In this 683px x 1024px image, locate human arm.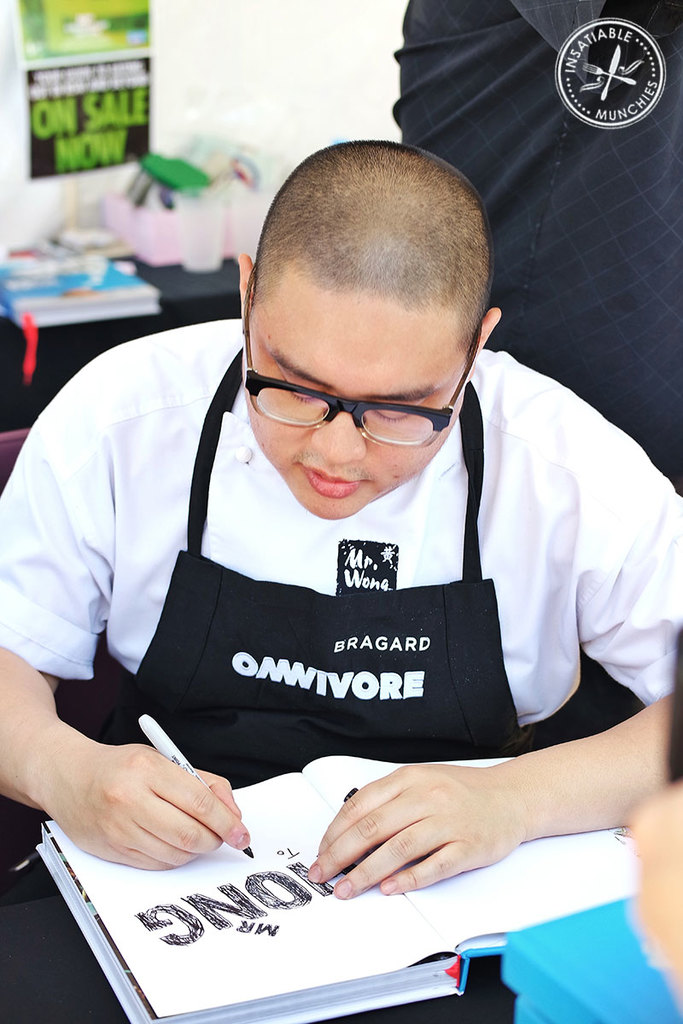
Bounding box: box=[618, 810, 682, 1006].
